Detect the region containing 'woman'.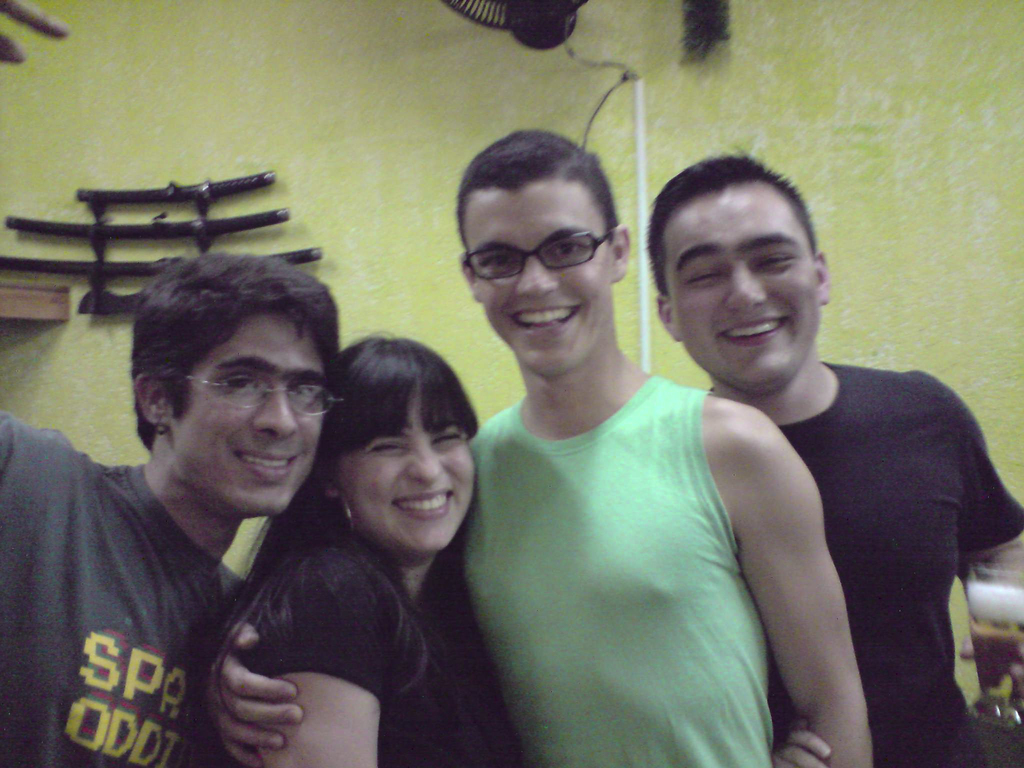
x1=222, y1=331, x2=510, y2=765.
